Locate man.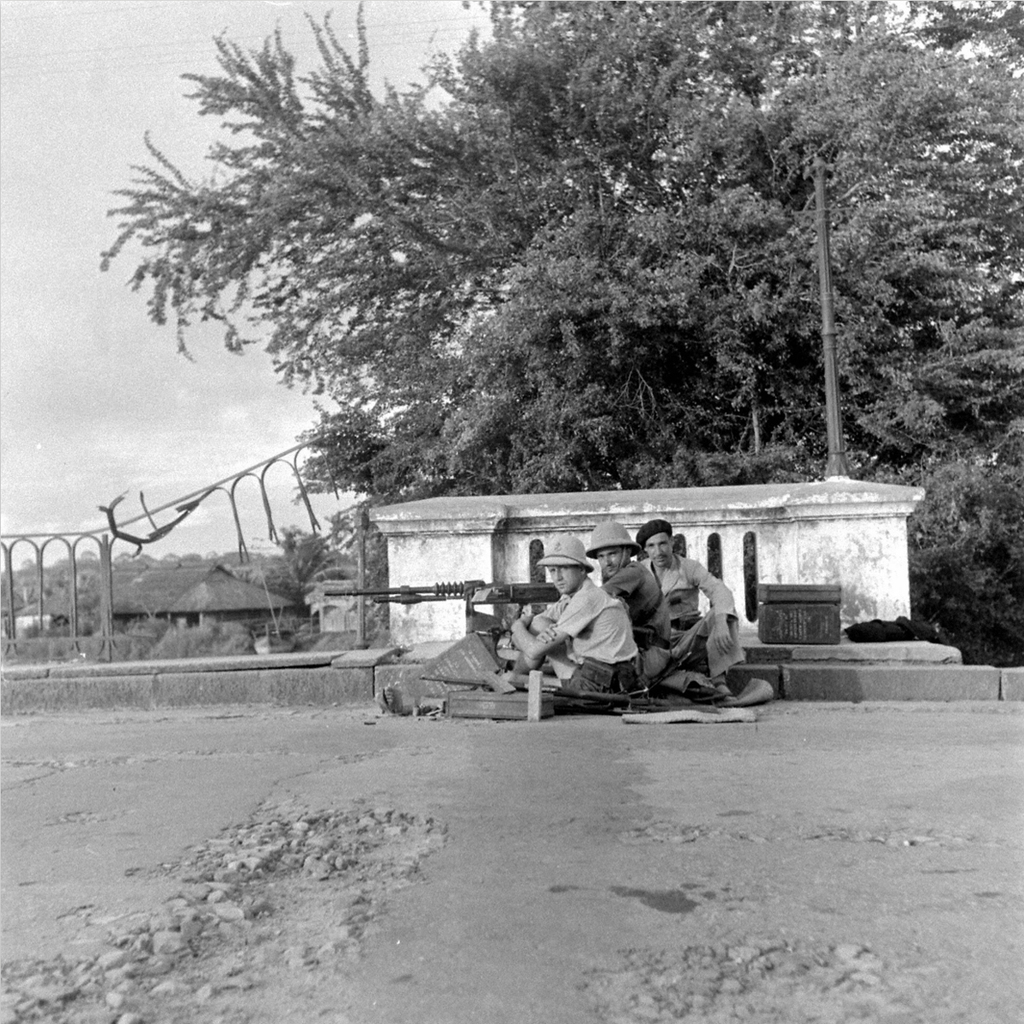
Bounding box: (633, 515, 748, 711).
